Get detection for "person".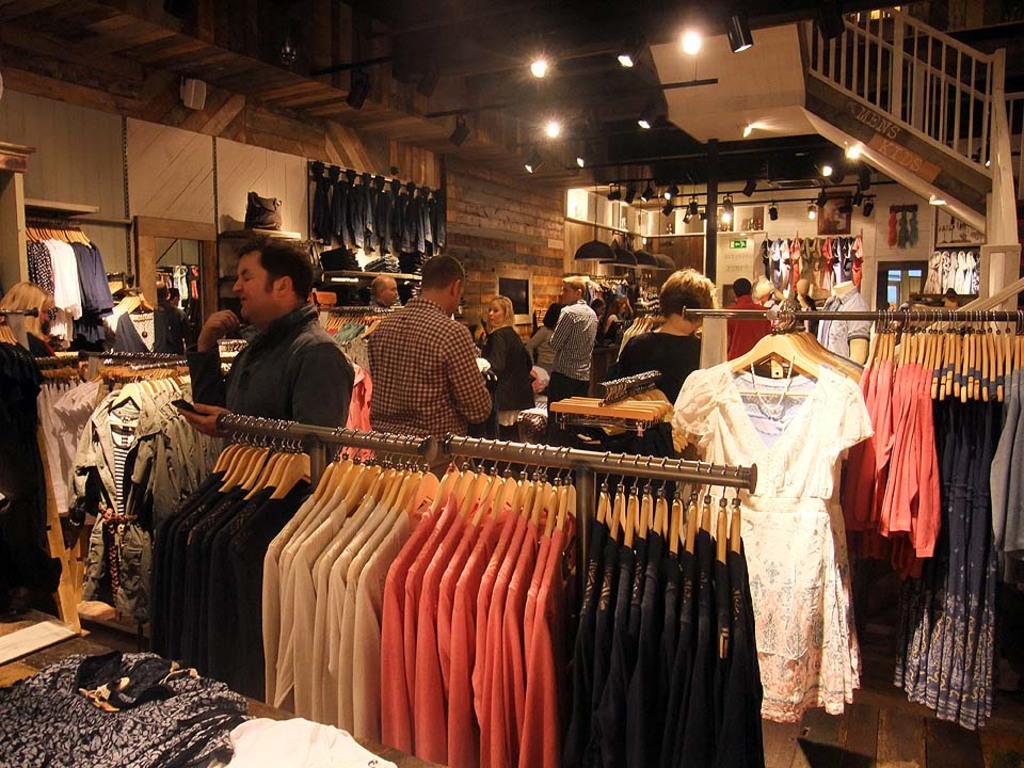
Detection: <box>3,284,61,363</box>.
